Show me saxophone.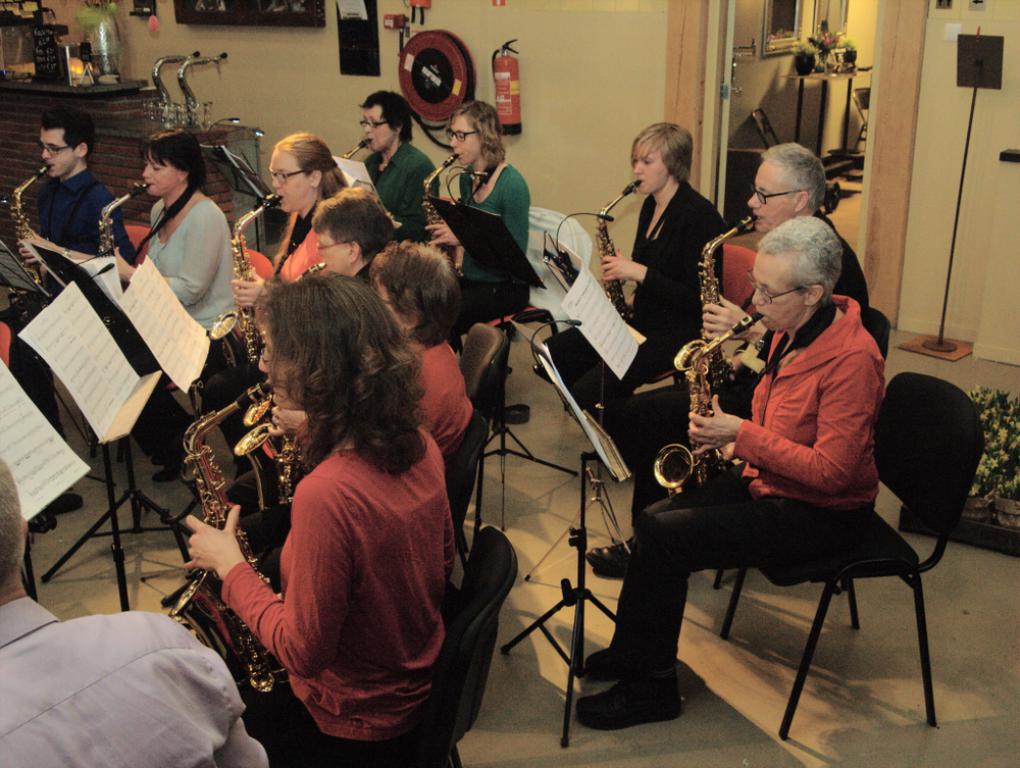
saxophone is here: 241/388/291/462.
